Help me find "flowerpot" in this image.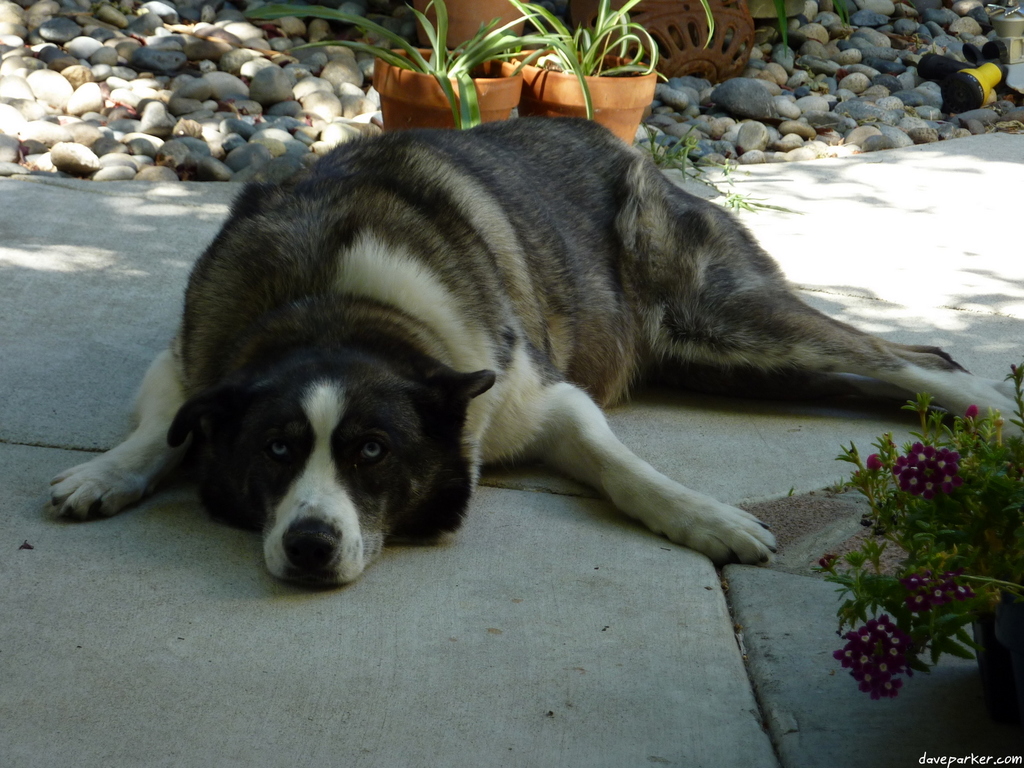
Found it: bbox=[467, 20, 689, 141].
